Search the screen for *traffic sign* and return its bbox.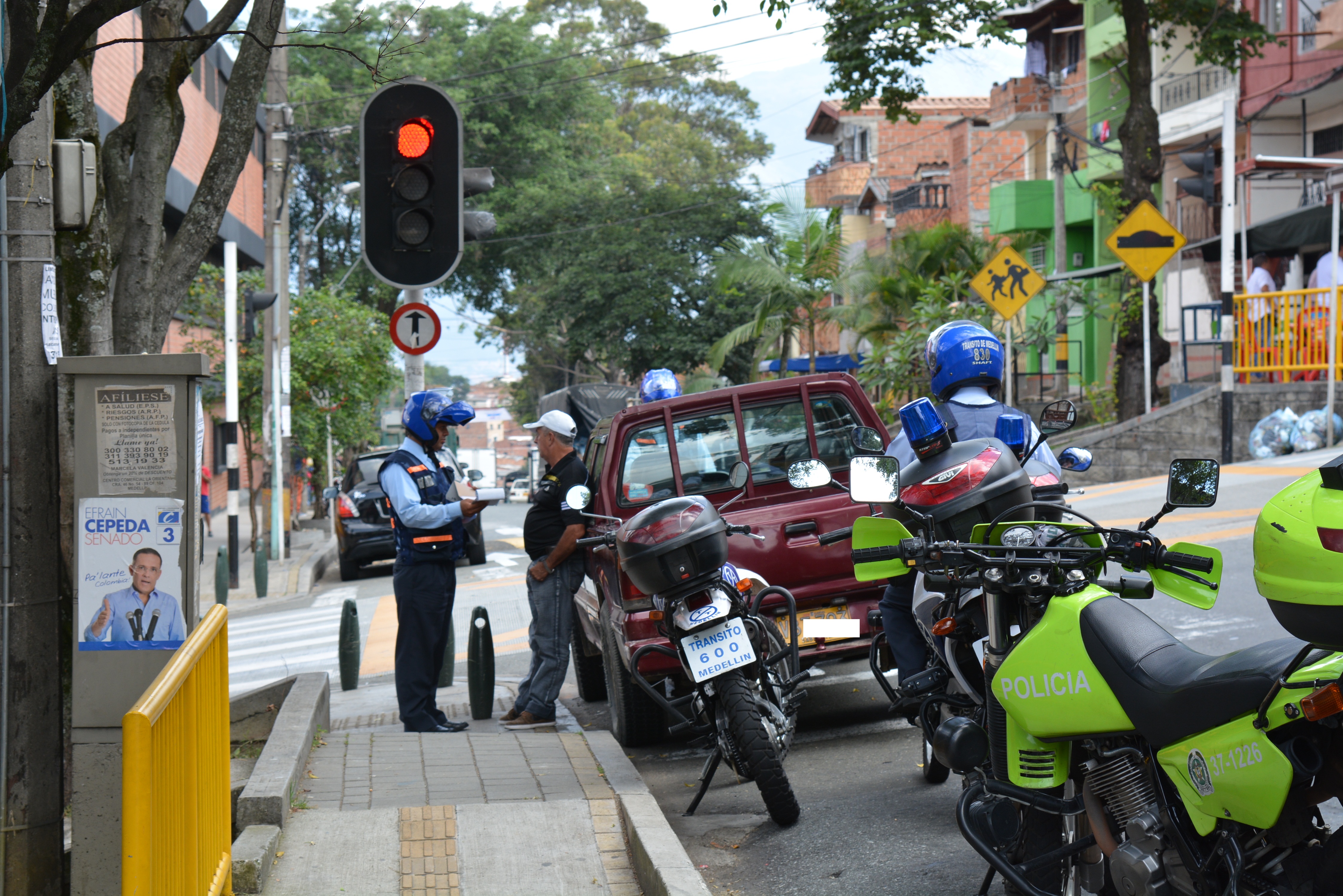
Found: locate(289, 73, 315, 96).
